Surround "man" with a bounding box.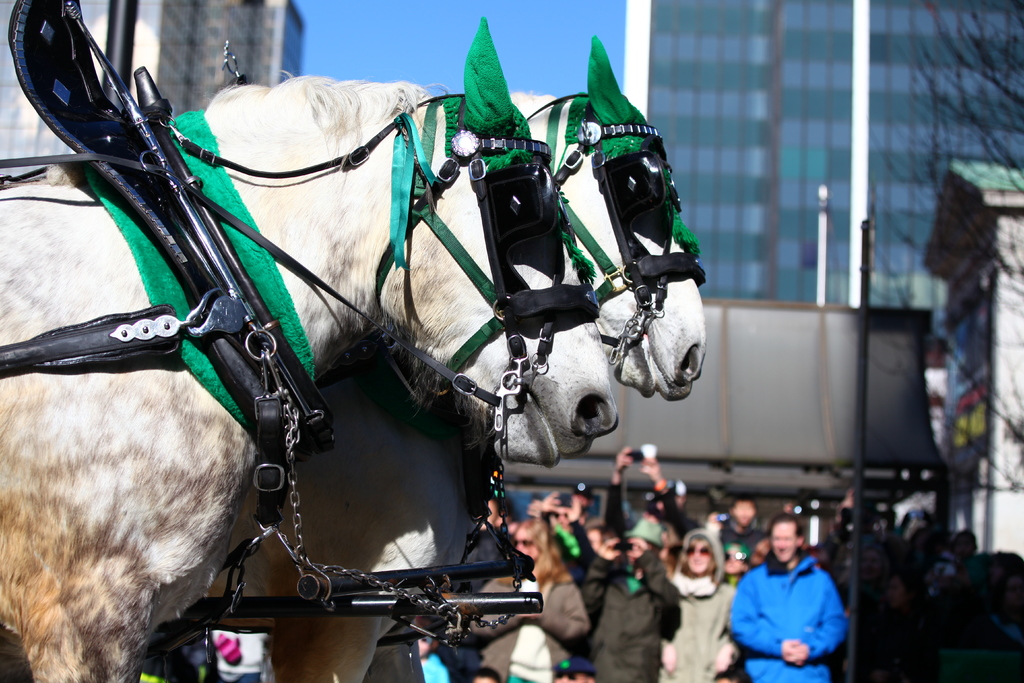
{"x1": 729, "y1": 525, "x2": 863, "y2": 679}.
